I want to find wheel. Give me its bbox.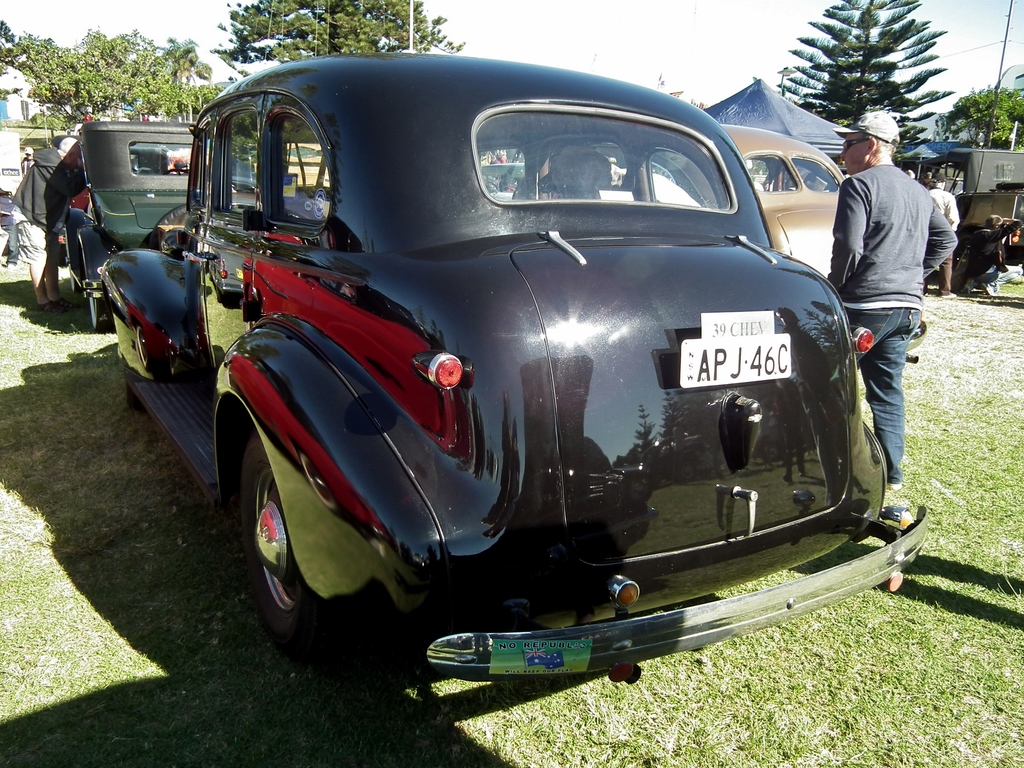
<box>234,410,357,657</box>.
